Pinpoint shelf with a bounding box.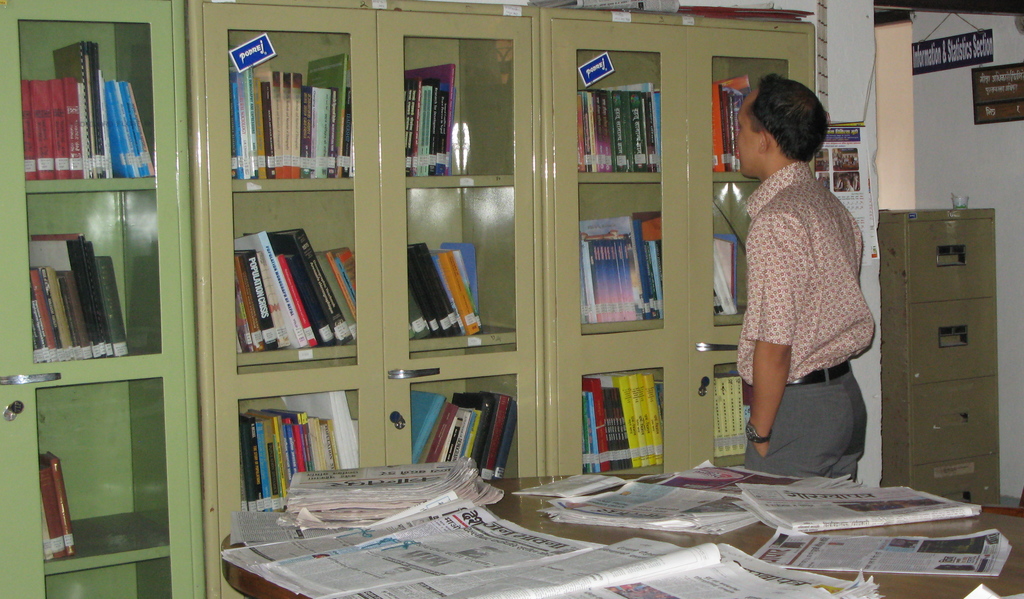
<box>230,193,354,365</box>.
